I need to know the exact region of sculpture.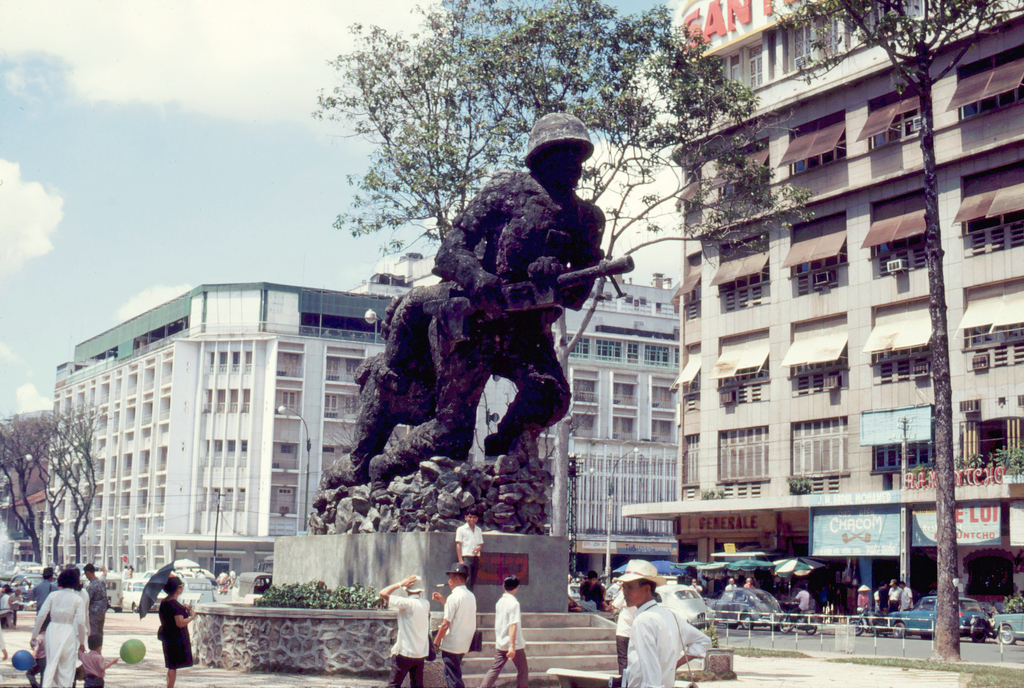
Region: [299, 115, 662, 514].
